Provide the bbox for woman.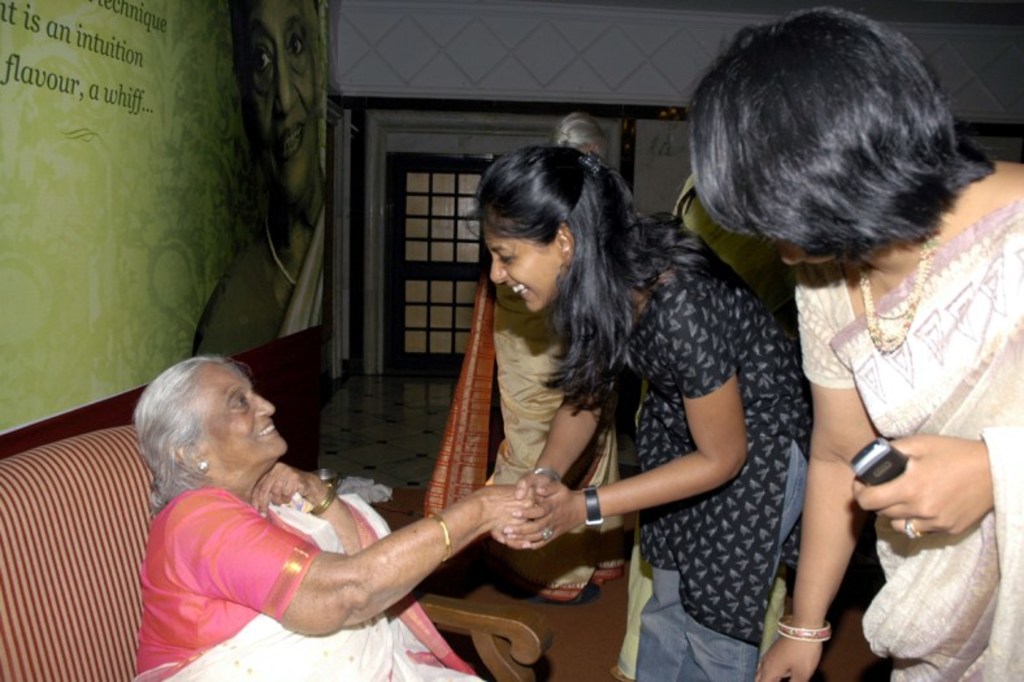
rect(135, 351, 542, 681).
